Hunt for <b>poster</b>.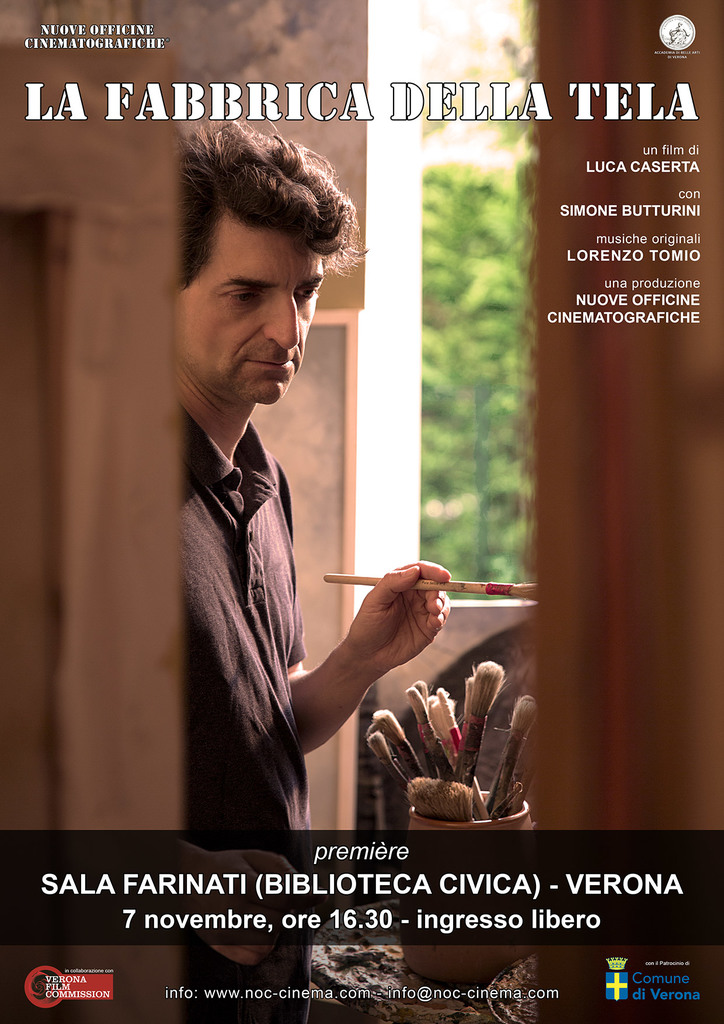
Hunted down at pyautogui.locateOnScreen(0, 0, 723, 1023).
